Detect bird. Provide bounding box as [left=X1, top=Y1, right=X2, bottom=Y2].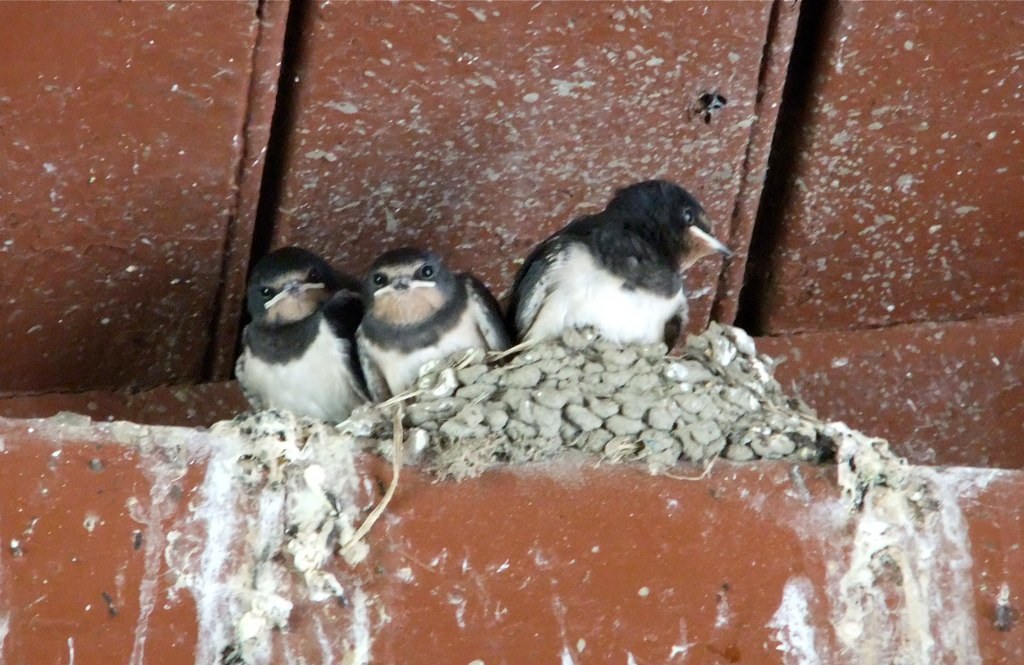
[left=348, top=238, right=507, bottom=406].
